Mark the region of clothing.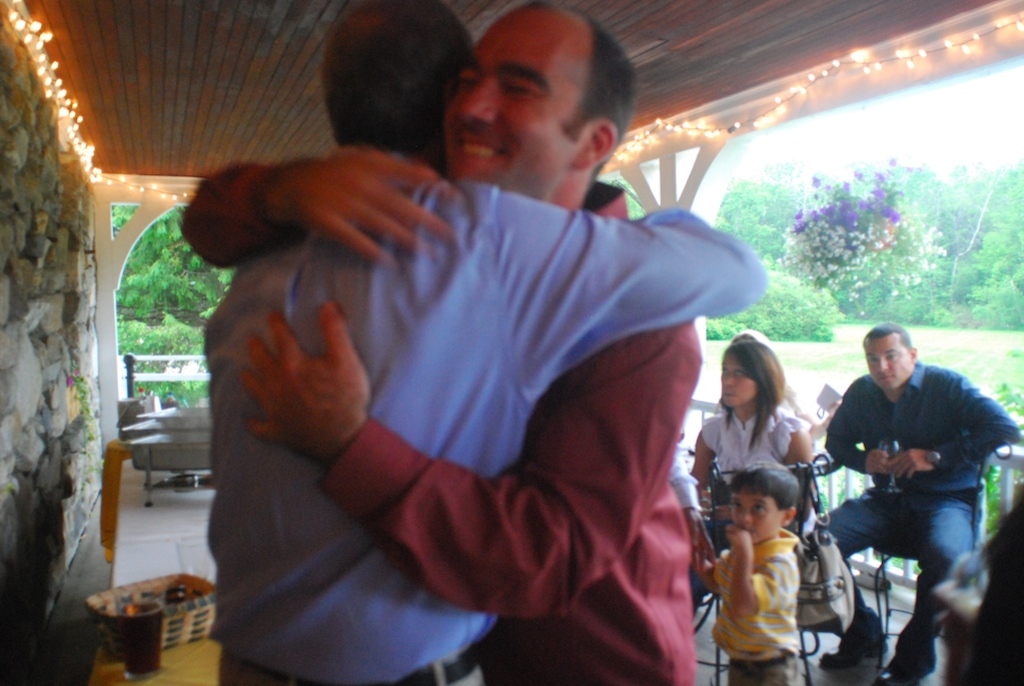
Region: [left=808, top=359, right=1021, bottom=642].
